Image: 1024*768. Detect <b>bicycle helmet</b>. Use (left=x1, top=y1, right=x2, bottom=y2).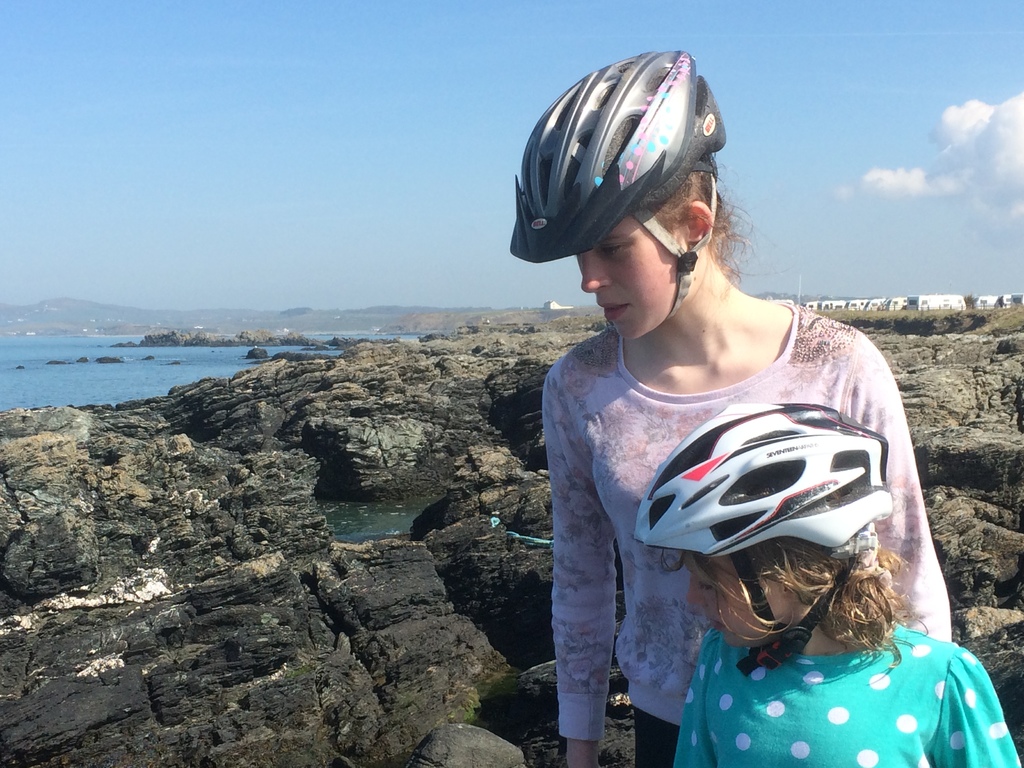
(left=634, top=401, right=892, bottom=674).
